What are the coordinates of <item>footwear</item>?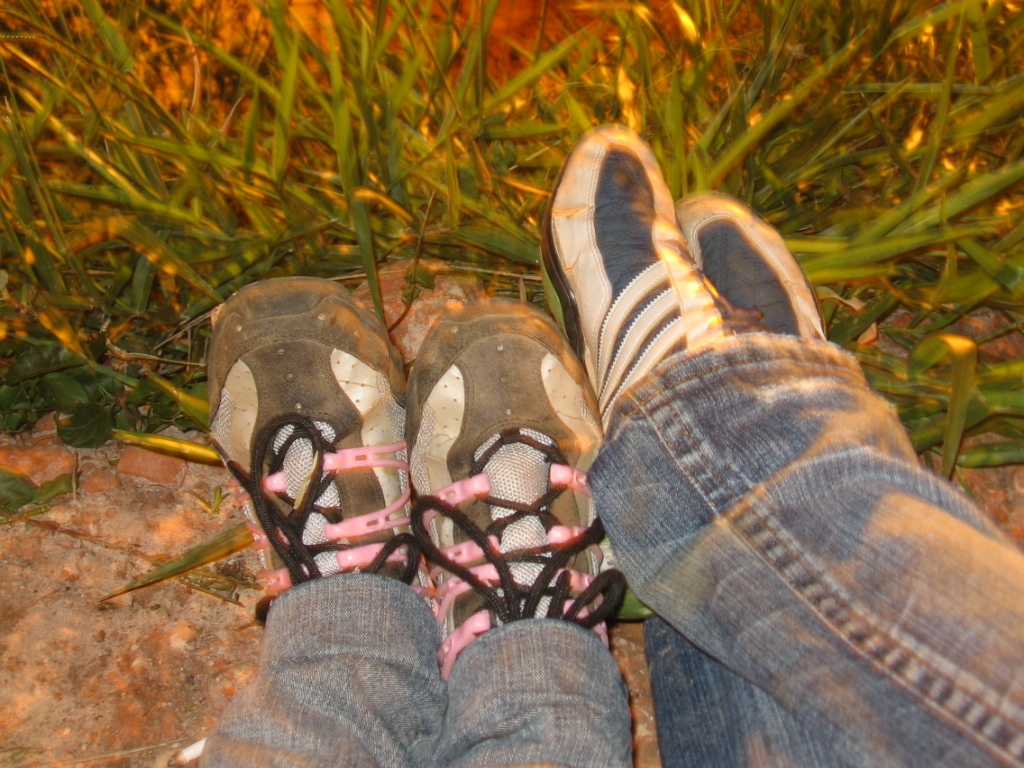
bbox(277, 134, 925, 748).
